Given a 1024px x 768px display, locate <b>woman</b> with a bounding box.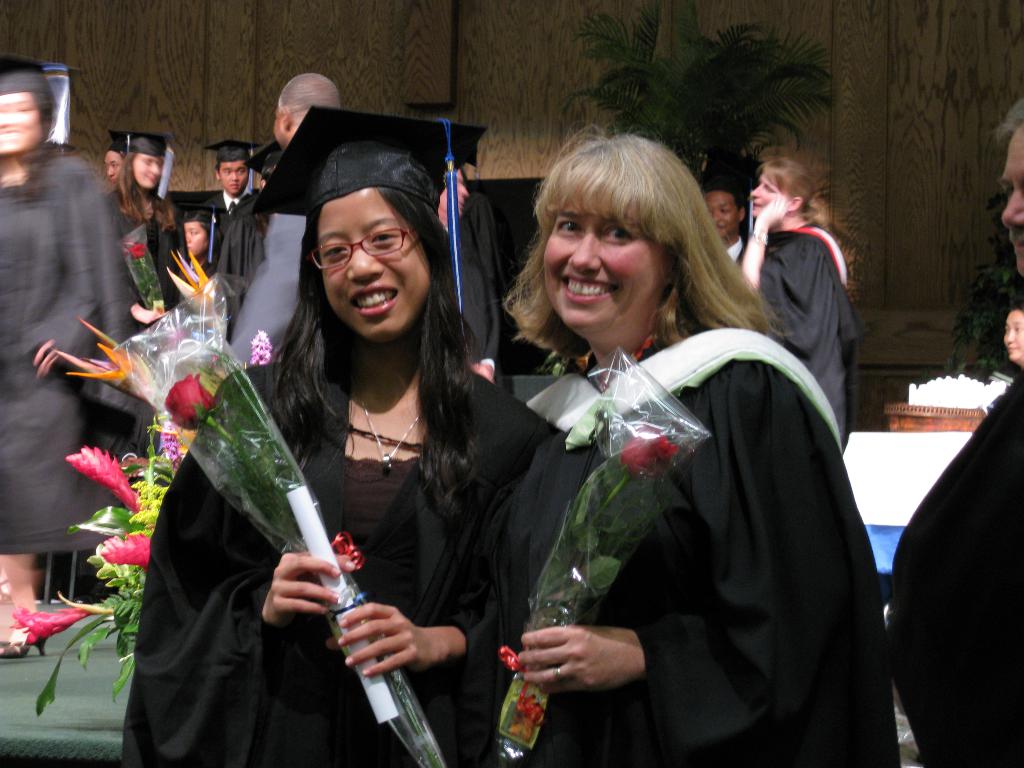
Located: select_region(178, 198, 218, 283).
